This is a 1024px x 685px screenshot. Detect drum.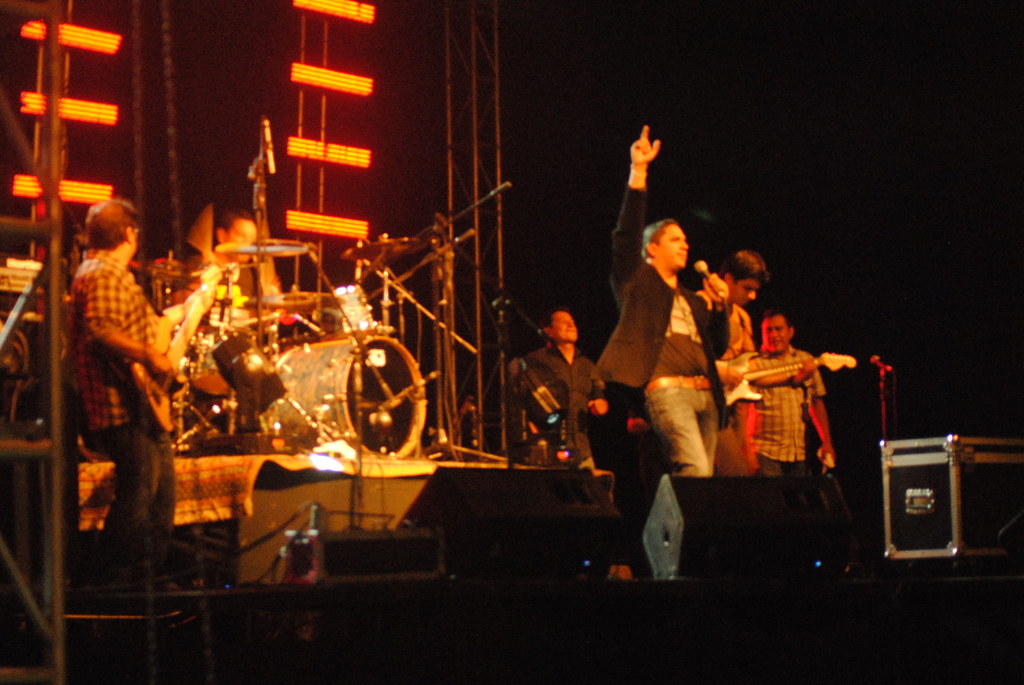
bbox=(263, 343, 425, 455).
